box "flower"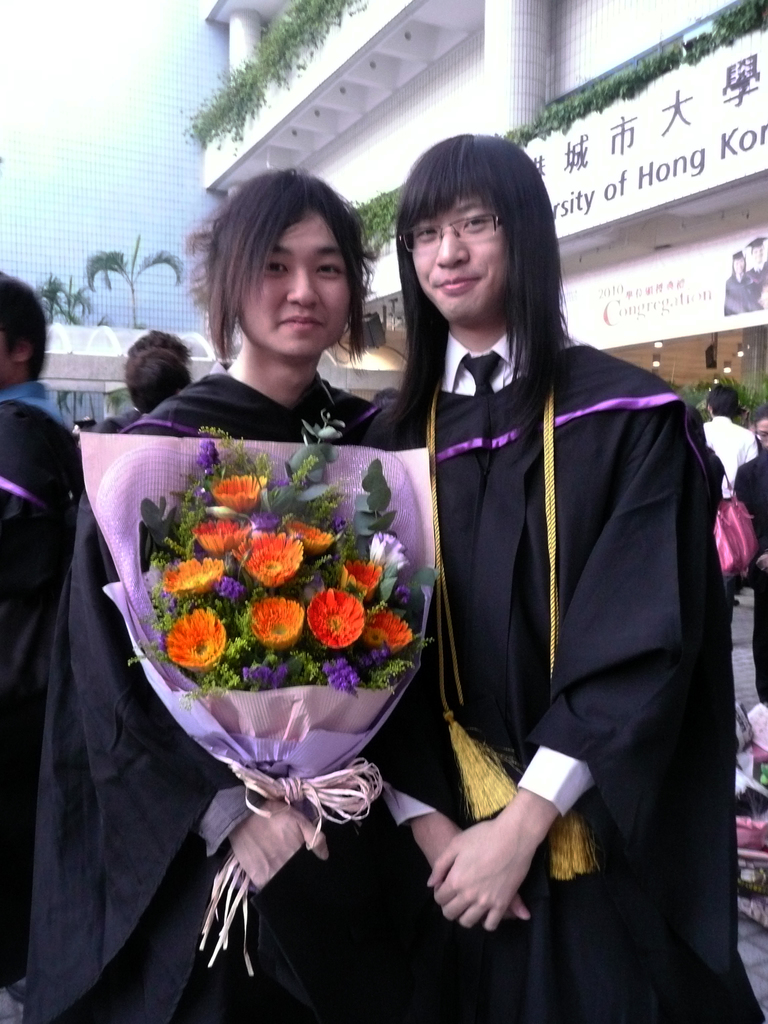
x1=246, y1=664, x2=288, y2=687
